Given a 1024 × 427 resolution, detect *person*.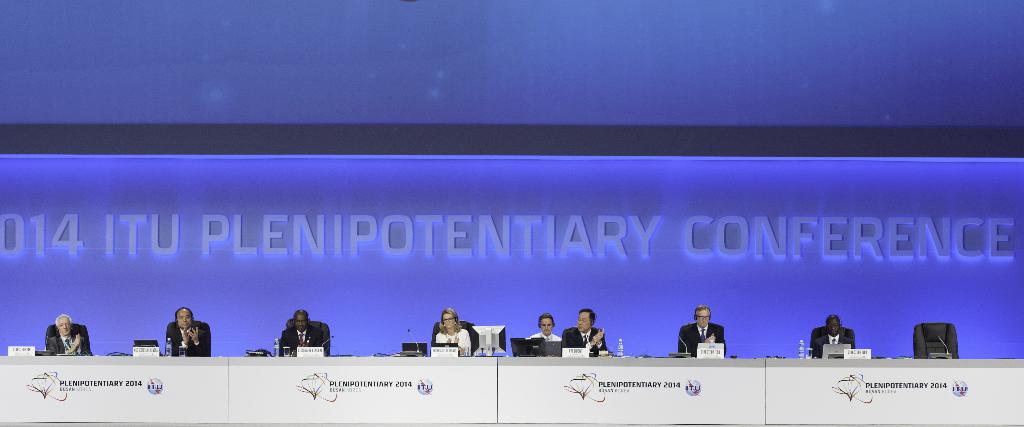
BBox(559, 306, 608, 357).
